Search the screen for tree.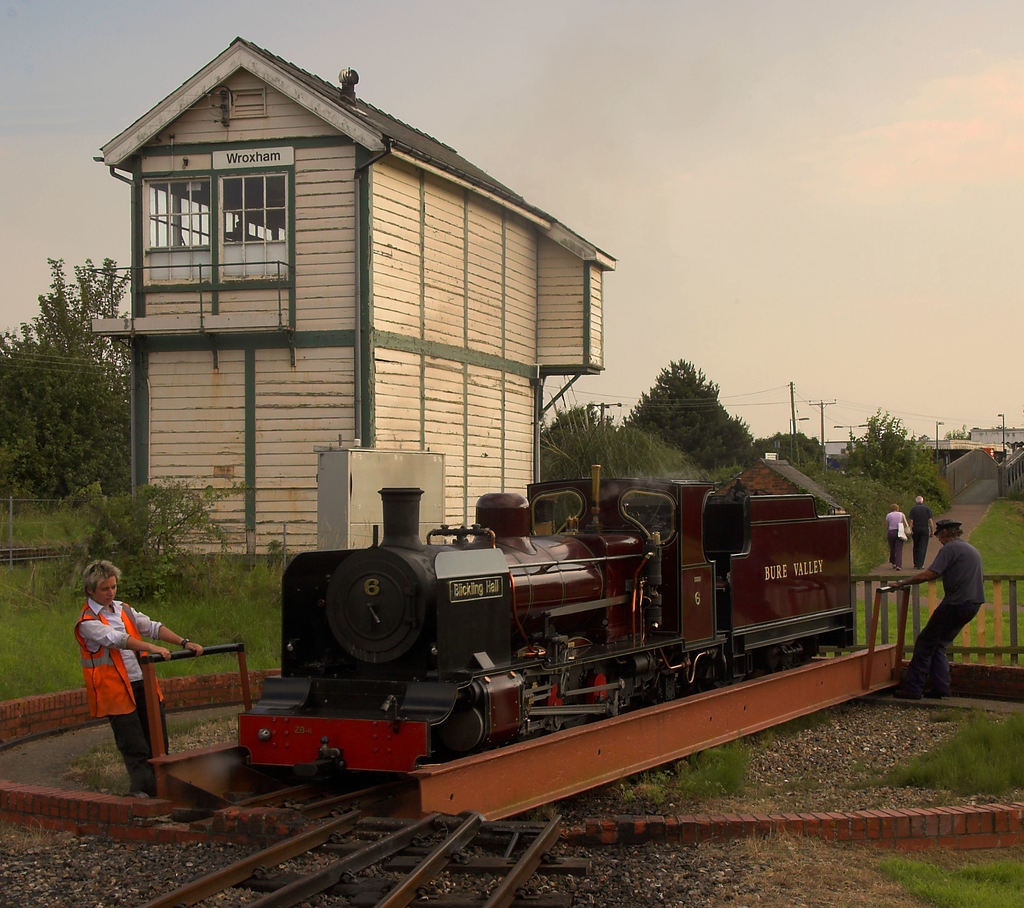
Found at detection(640, 347, 750, 460).
